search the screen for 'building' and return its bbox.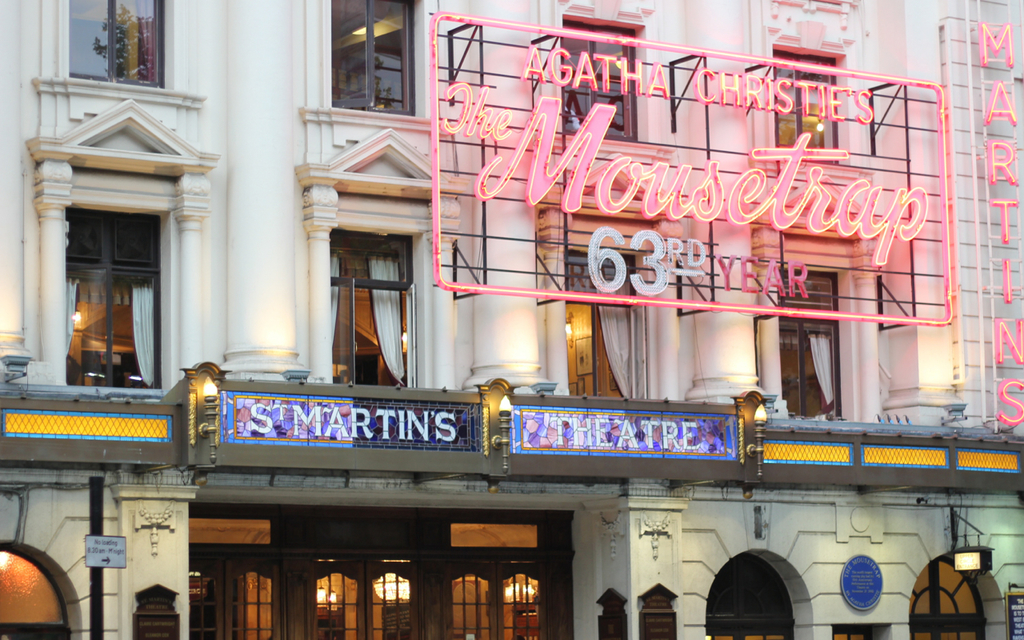
Found: BBox(0, 0, 1023, 639).
